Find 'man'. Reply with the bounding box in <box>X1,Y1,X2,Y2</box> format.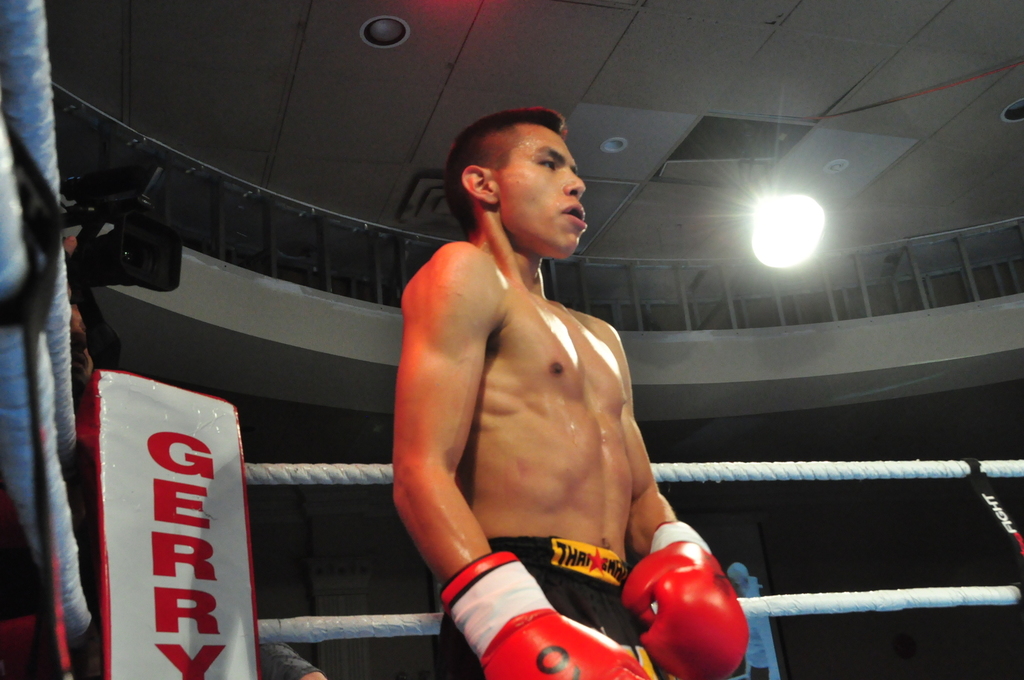
<box>391,108,738,679</box>.
